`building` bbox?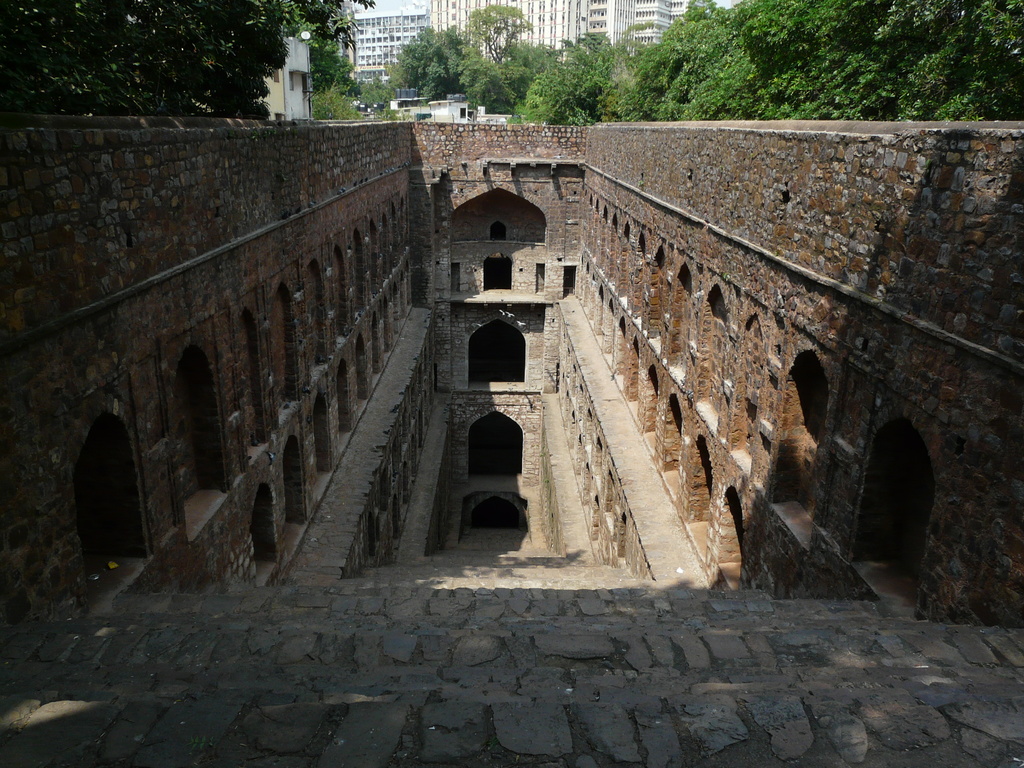
<bbox>426, 0, 577, 53</bbox>
